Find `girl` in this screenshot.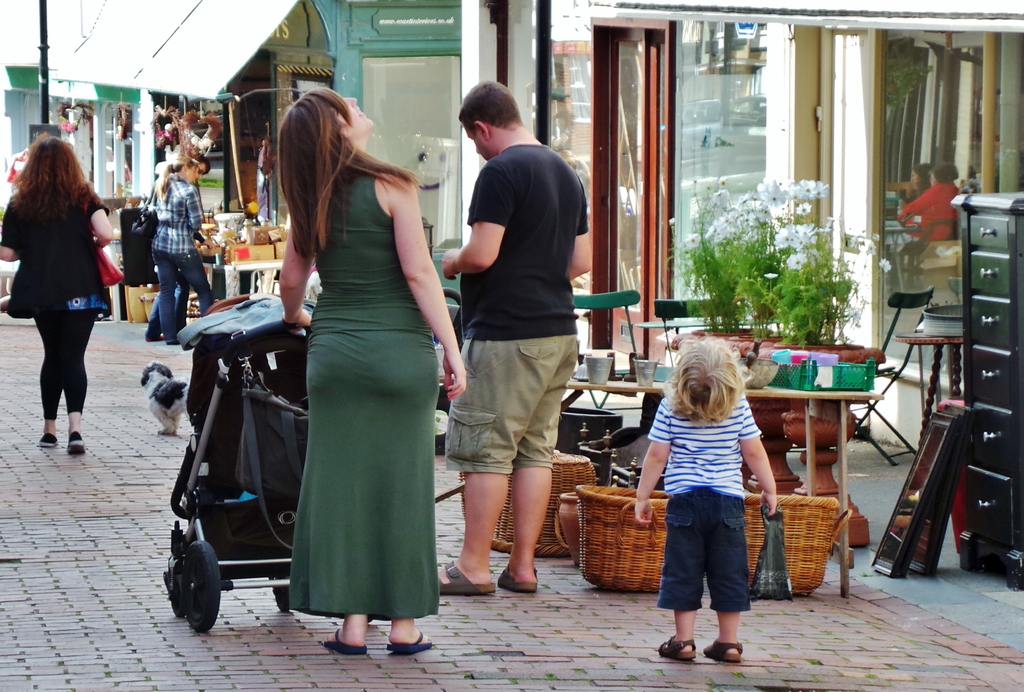
The bounding box for `girl` is 280, 90, 465, 656.
